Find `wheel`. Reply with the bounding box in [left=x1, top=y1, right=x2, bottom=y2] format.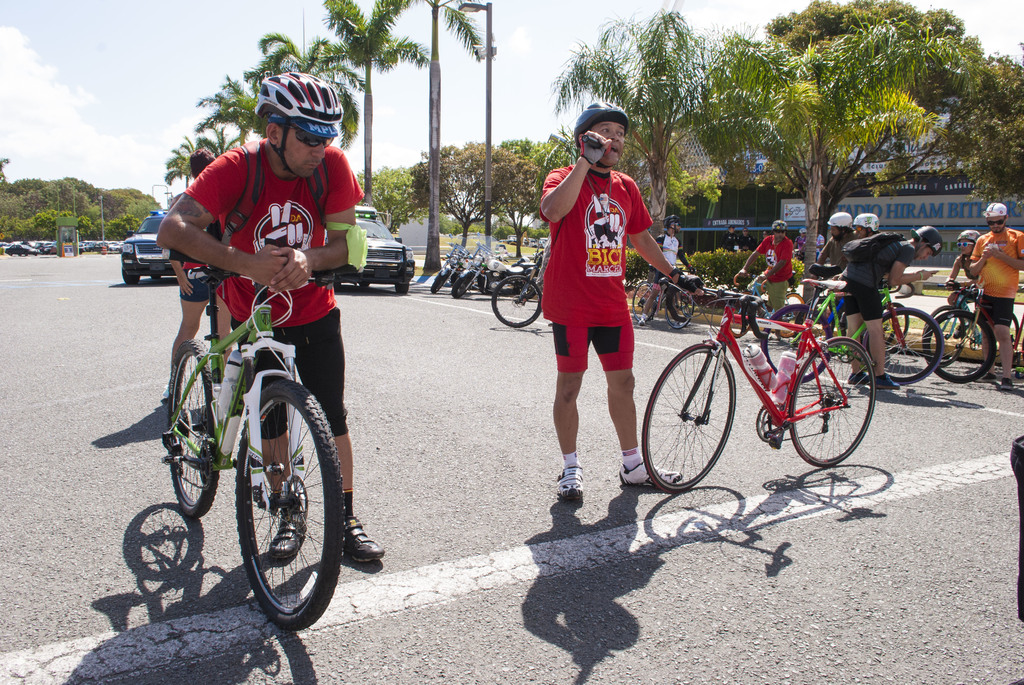
[left=335, top=281, right=341, bottom=292].
